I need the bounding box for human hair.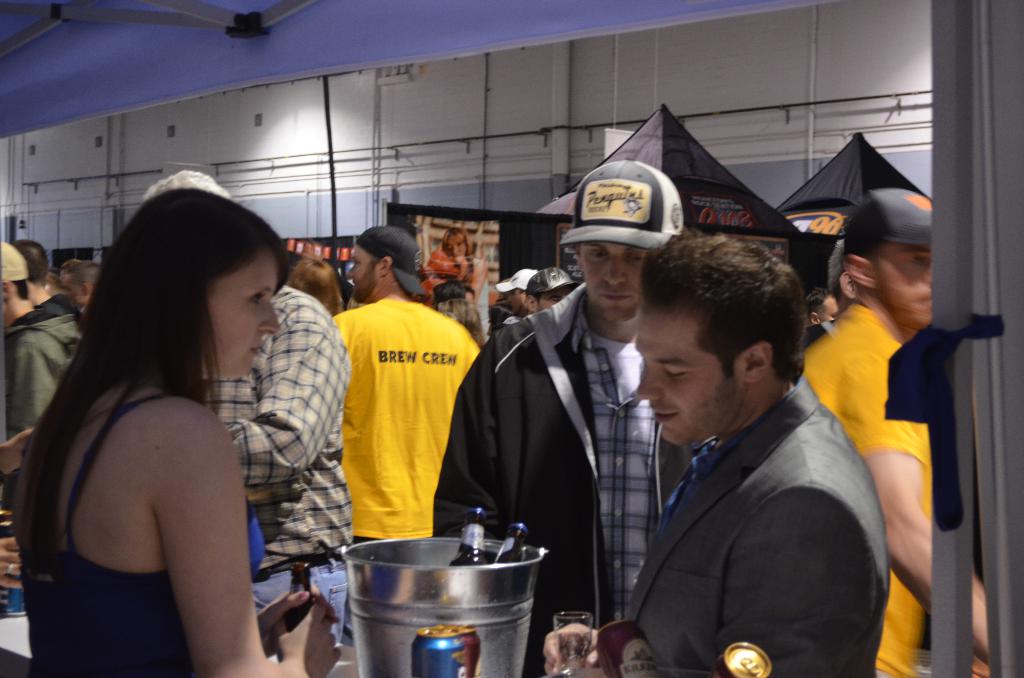
Here it is: bbox=(8, 173, 297, 576).
